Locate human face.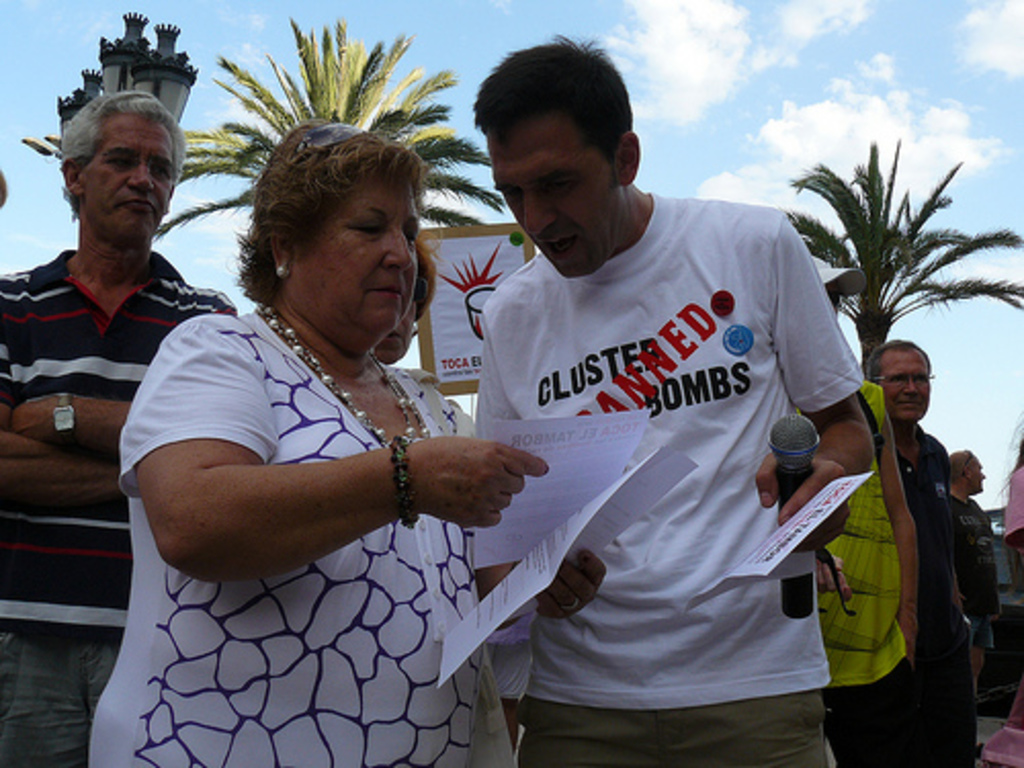
Bounding box: bbox=[967, 461, 987, 494].
